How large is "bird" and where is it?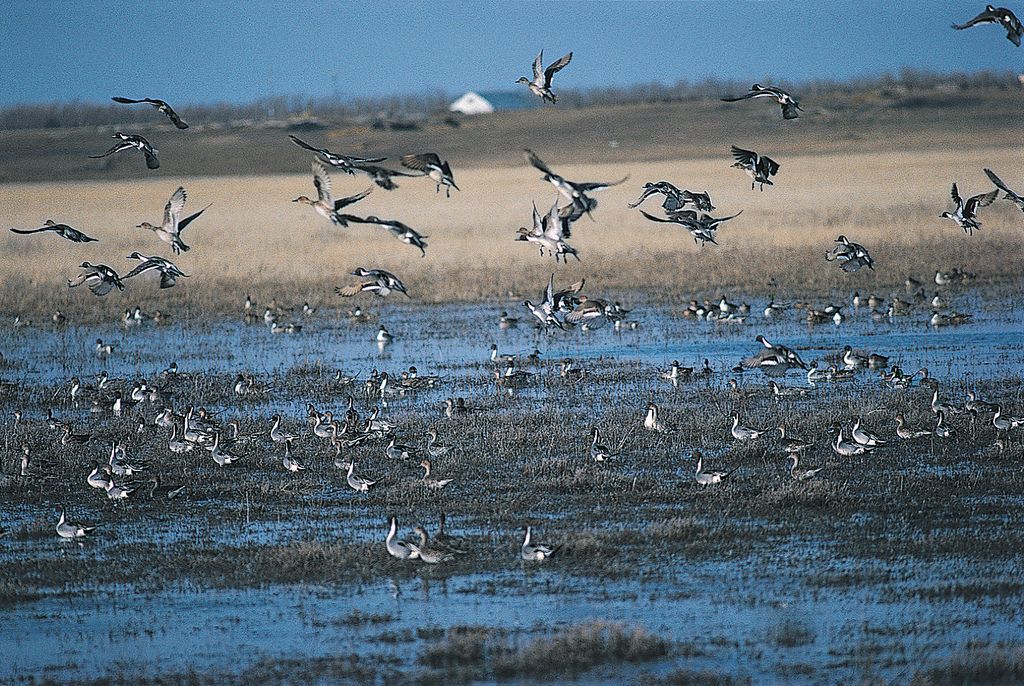
Bounding box: pyautogui.locateOnScreen(689, 452, 735, 485).
